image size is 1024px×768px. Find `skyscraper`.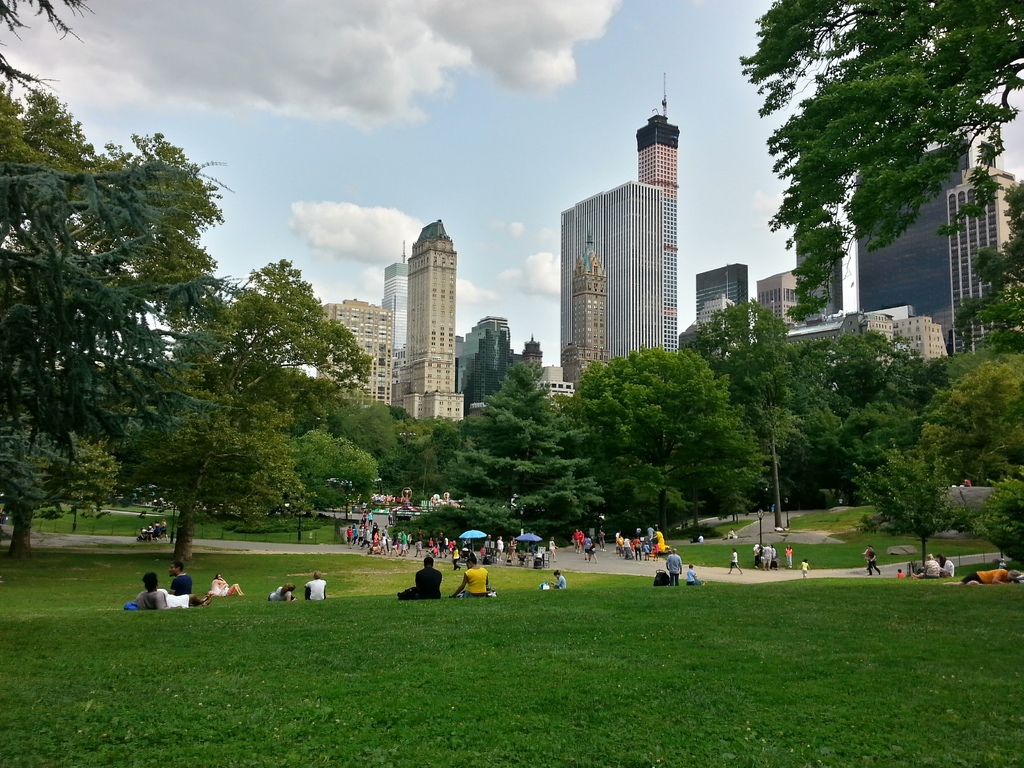
<region>547, 122, 707, 384</region>.
